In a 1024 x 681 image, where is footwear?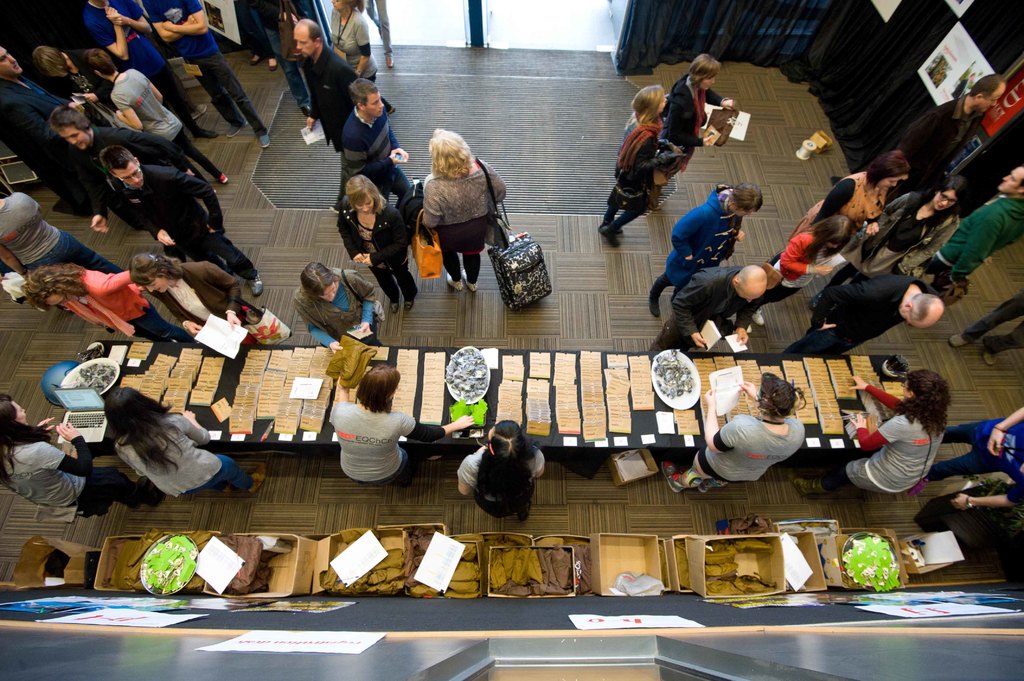
[252, 56, 263, 68].
